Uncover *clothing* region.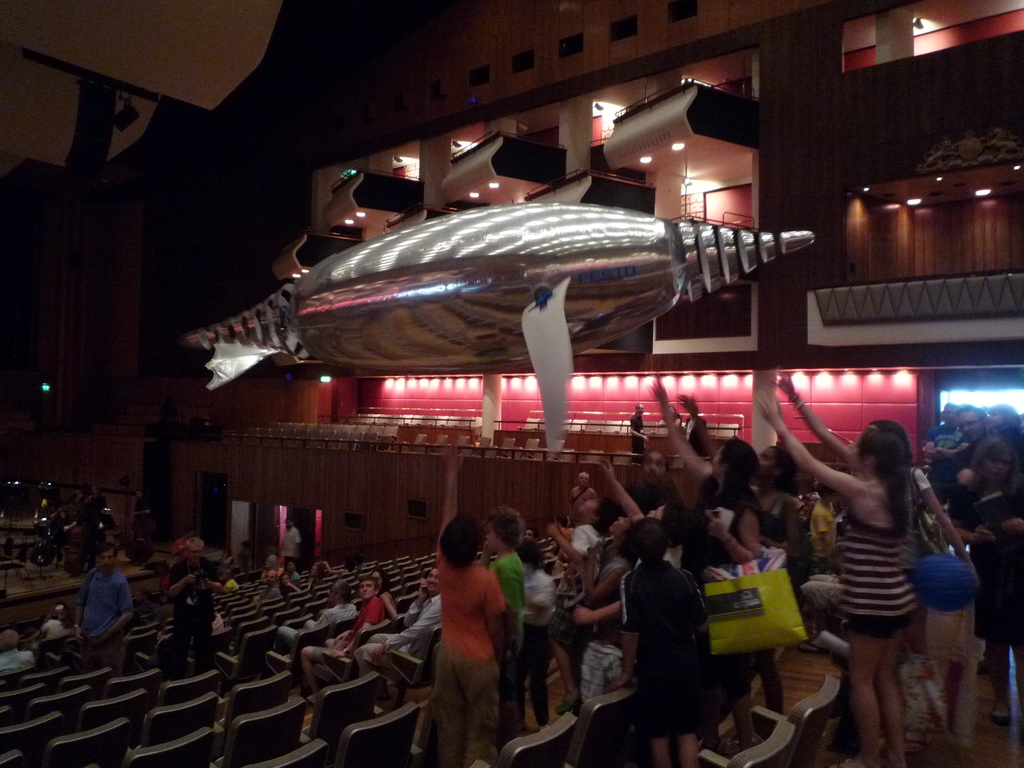
Uncovered: x1=170 y1=540 x2=186 y2=568.
